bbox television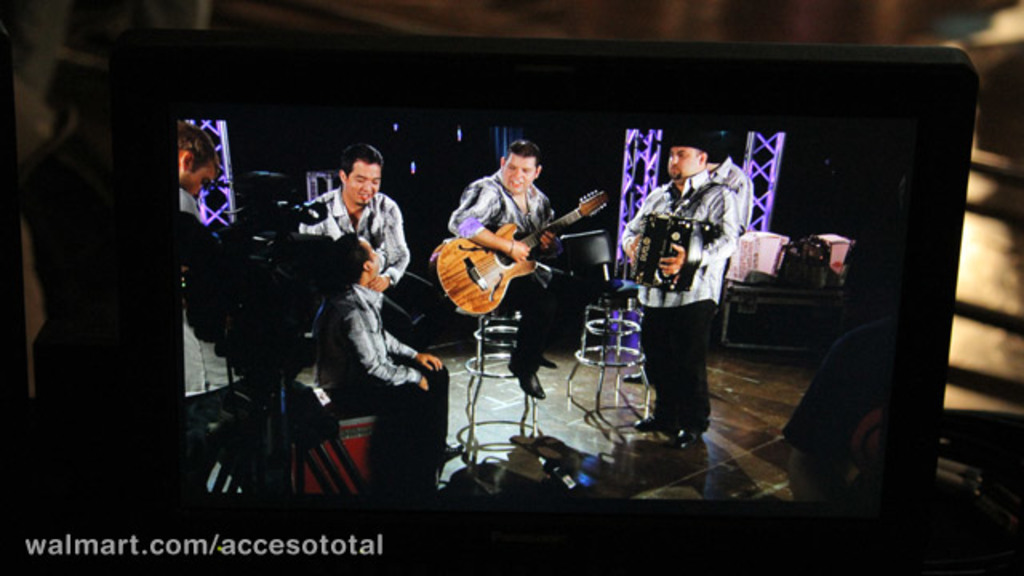
74, 24, 976, 574
